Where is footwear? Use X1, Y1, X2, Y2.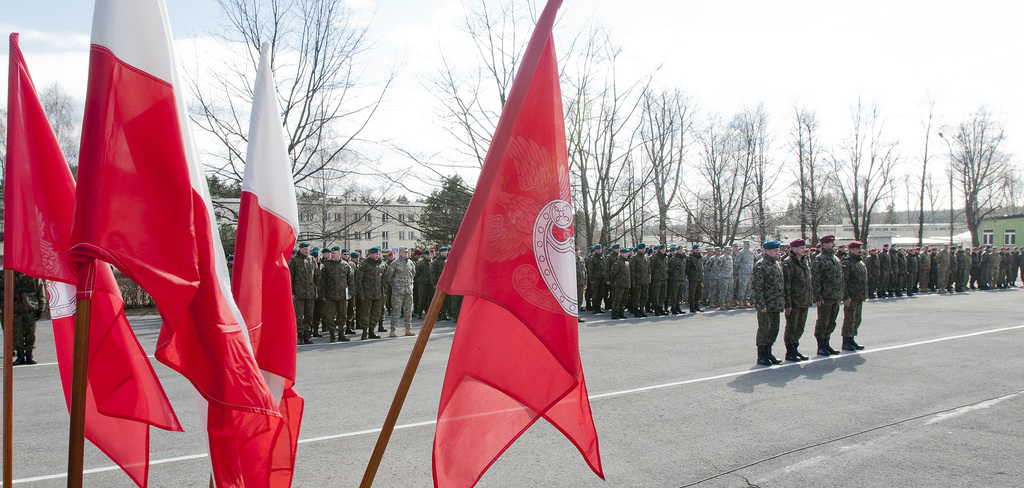
441, 313, 451, 319.
